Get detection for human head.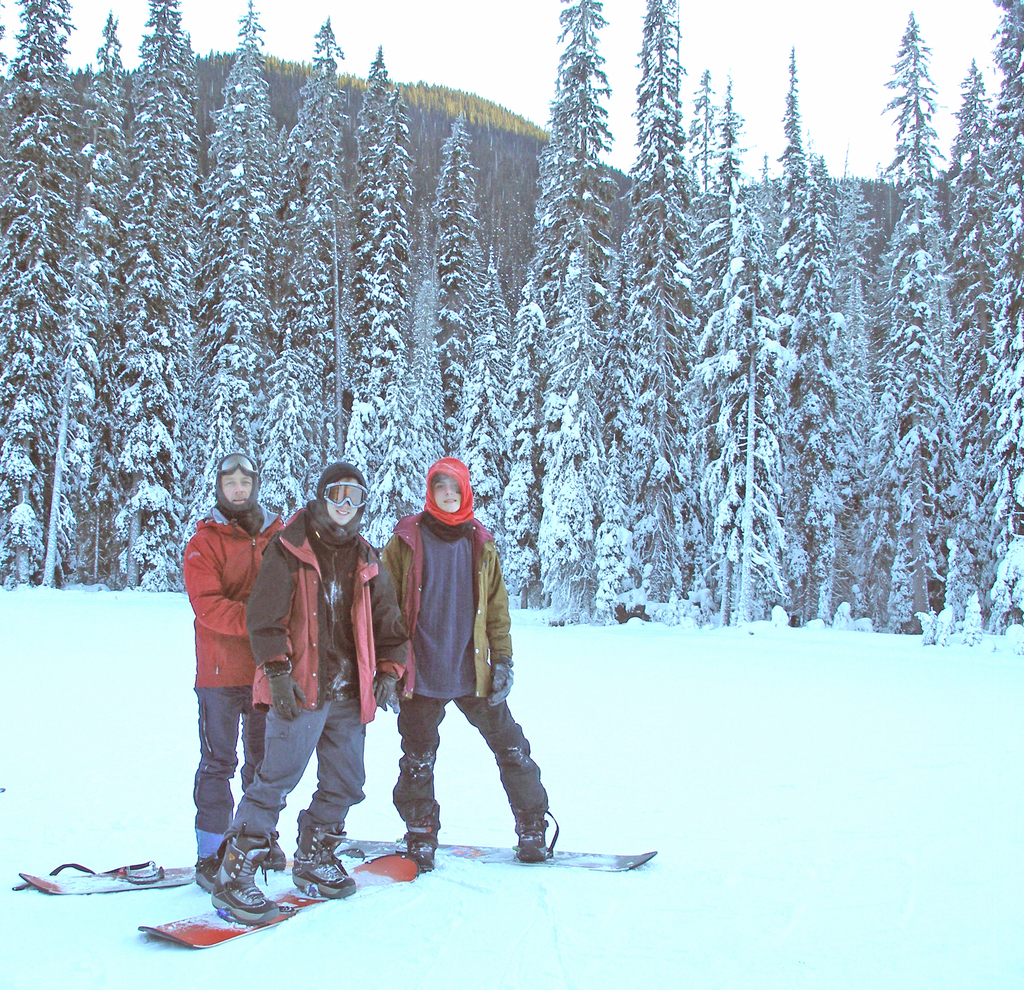
Detection: bbox(420, 459, 484, 533).
